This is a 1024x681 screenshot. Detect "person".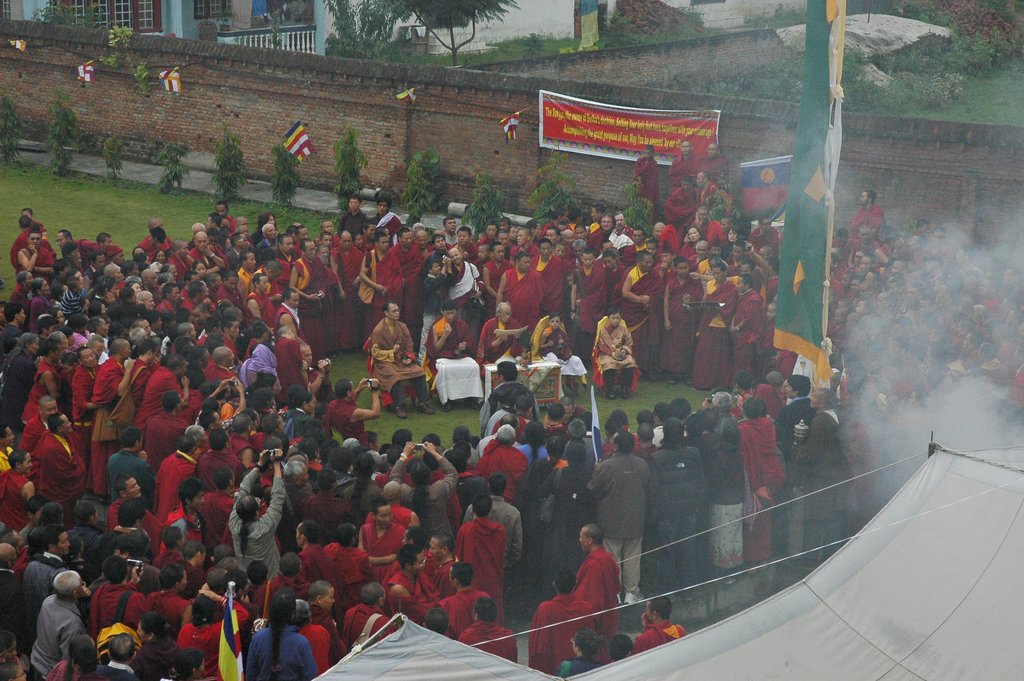
bbox=[296, 420, 327, 433].
